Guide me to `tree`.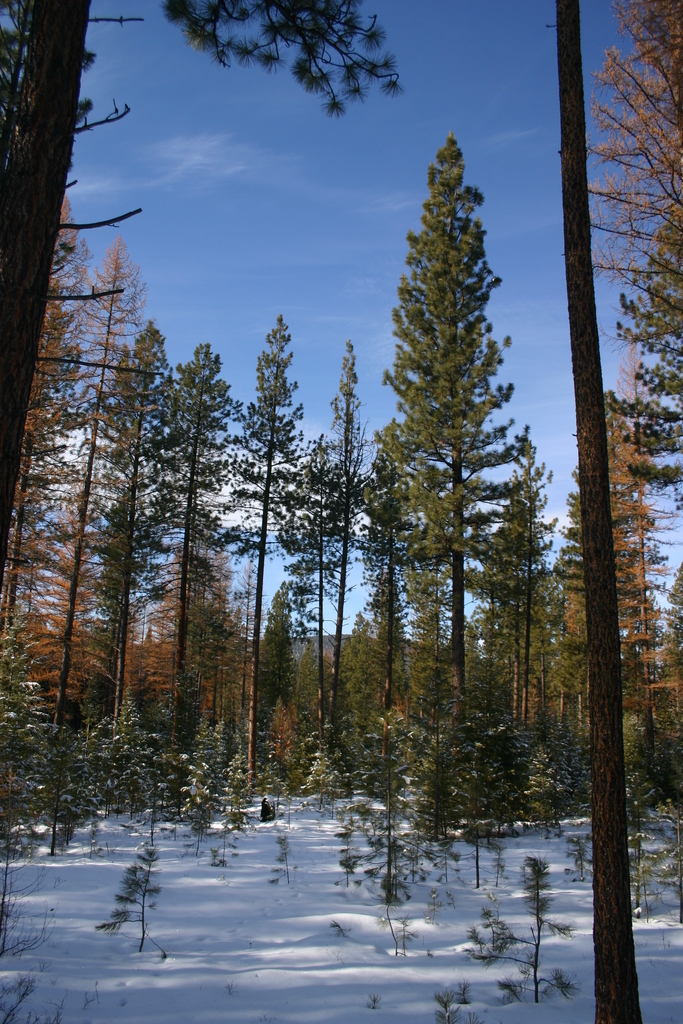
Guidance: 88 331 183 717.
